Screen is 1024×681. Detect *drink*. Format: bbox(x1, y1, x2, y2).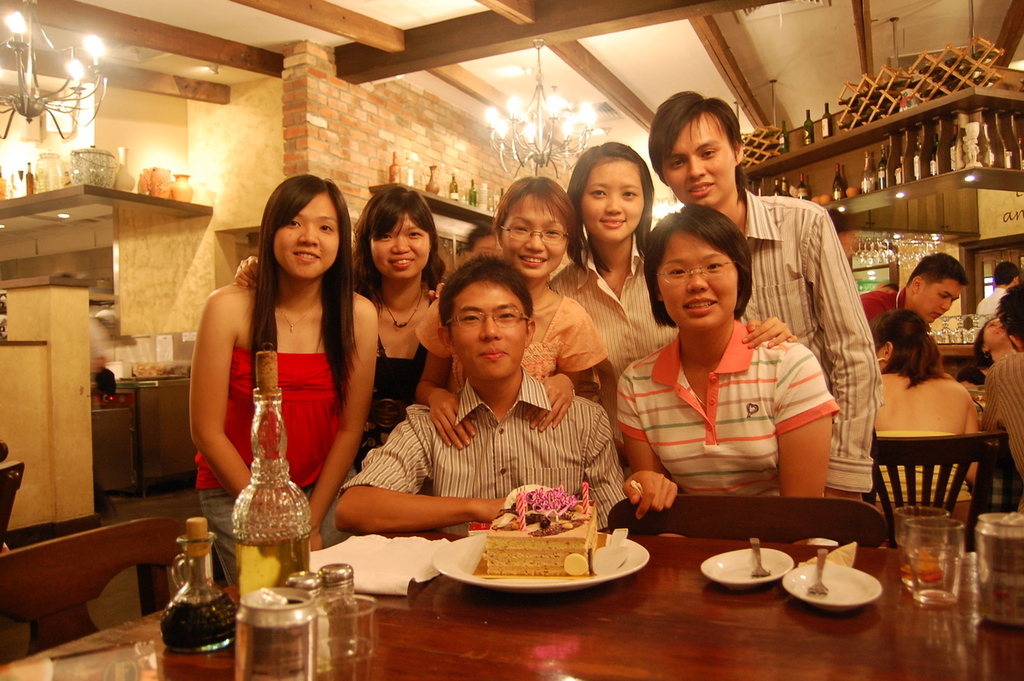
bbox(160, 585, 242, 650).
